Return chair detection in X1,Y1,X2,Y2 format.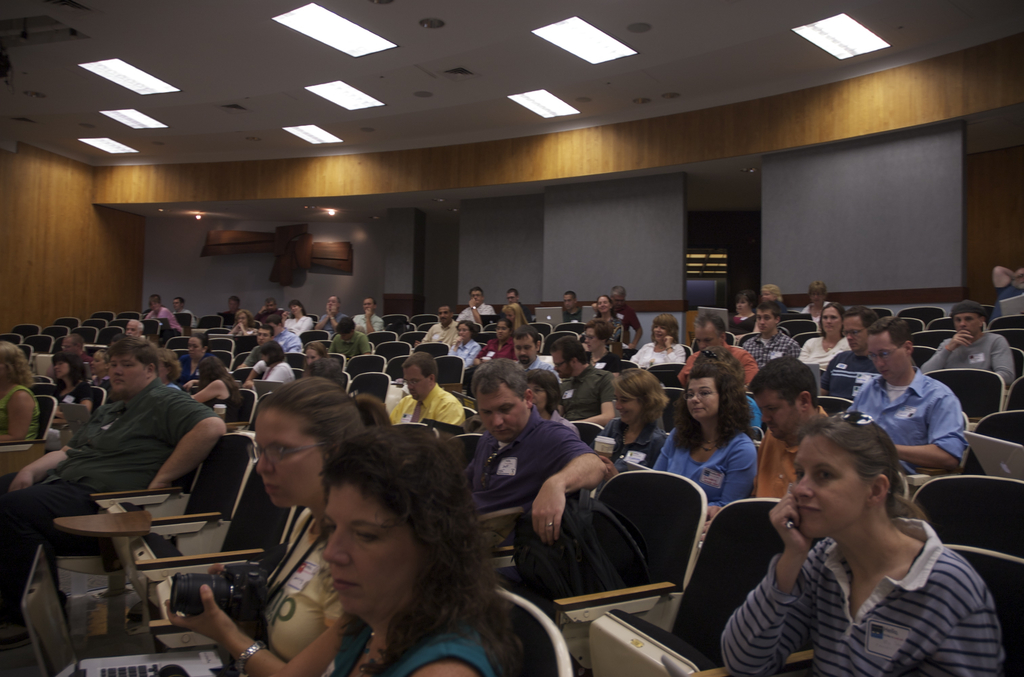
328,587,573,676.
